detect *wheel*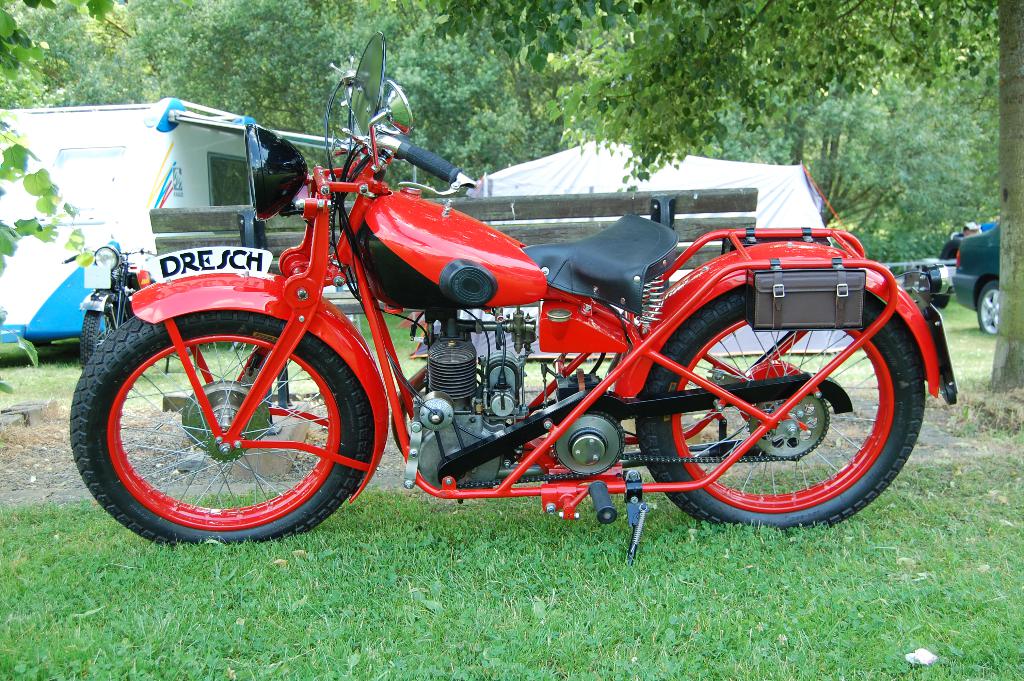
976 277 1002 334
